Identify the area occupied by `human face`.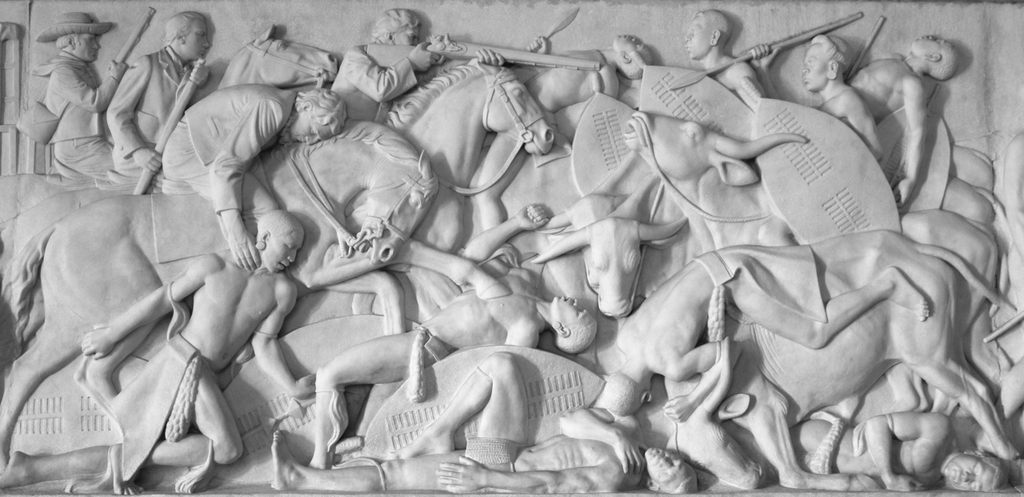
Area: <box>182,17,212,61</box>.
